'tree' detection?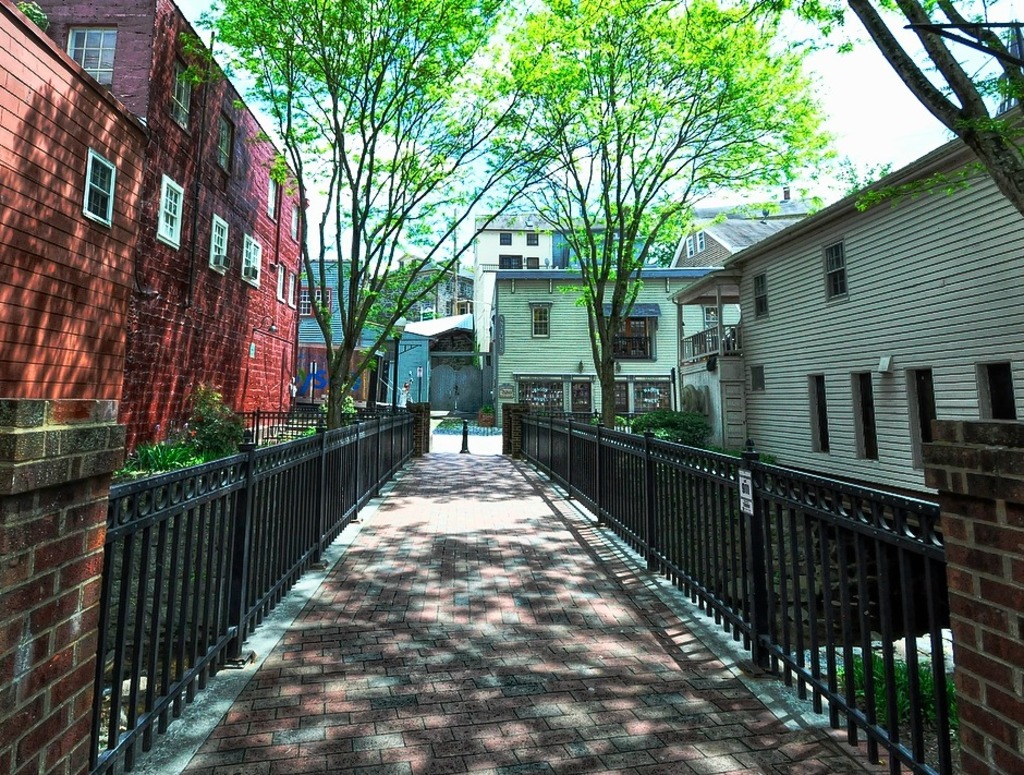
pyautogui.locateOnScreen(849, 0, 1022, 215)
